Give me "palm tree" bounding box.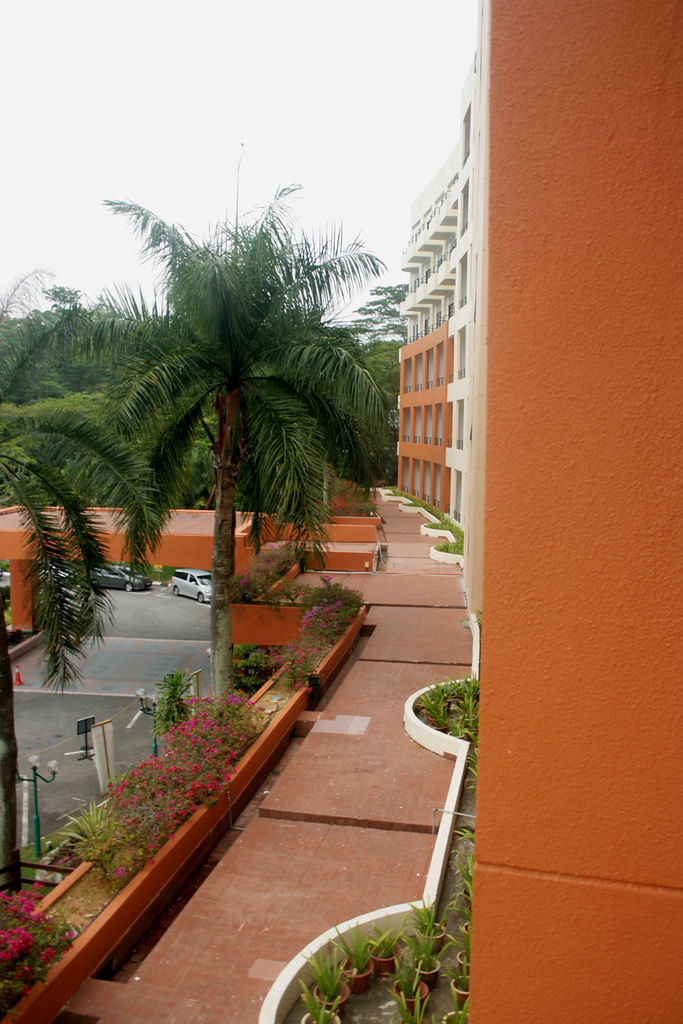
(55,166,409,765).
